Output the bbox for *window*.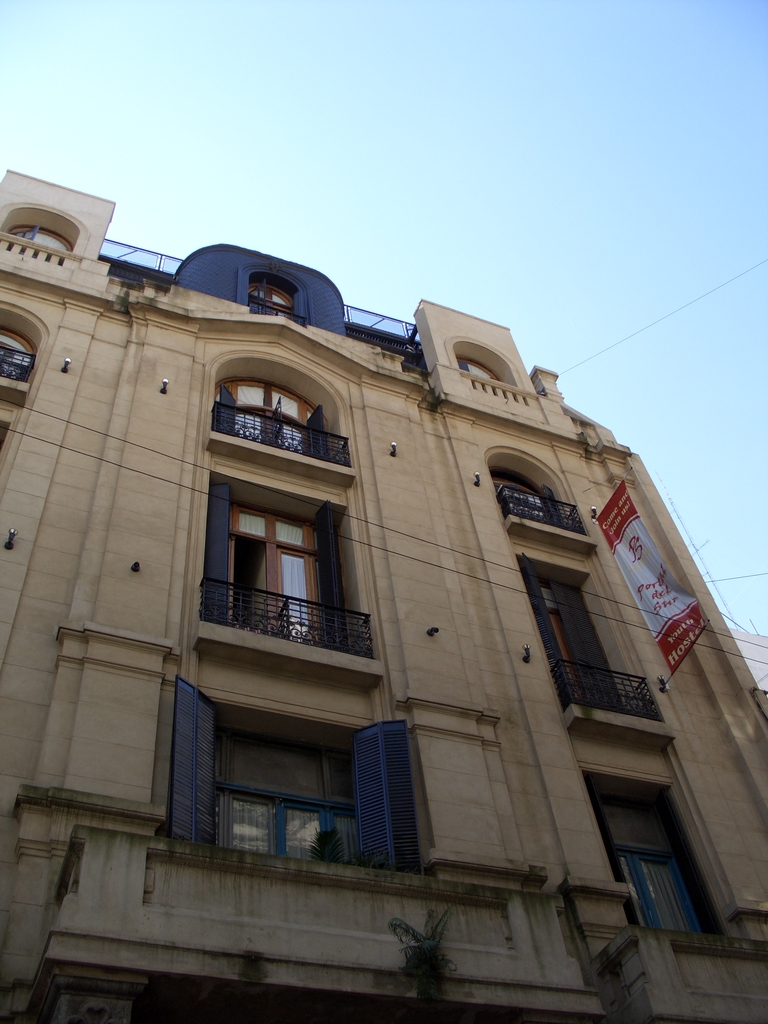
<box>208,785,378,863</box>.
